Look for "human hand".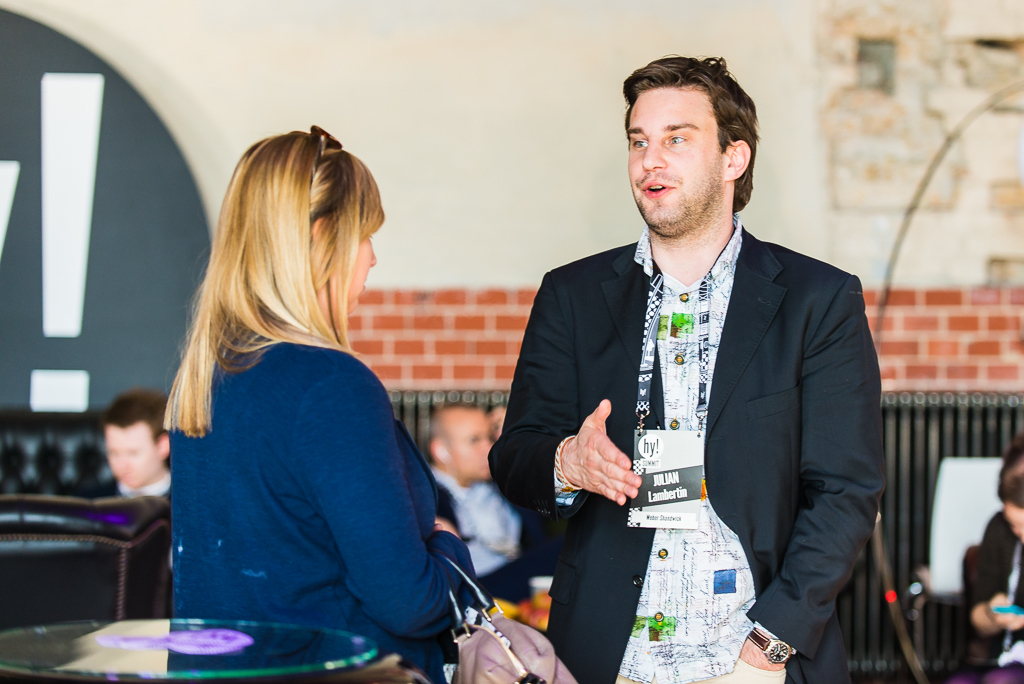
Found: <box>573,407,641,515</box>.
